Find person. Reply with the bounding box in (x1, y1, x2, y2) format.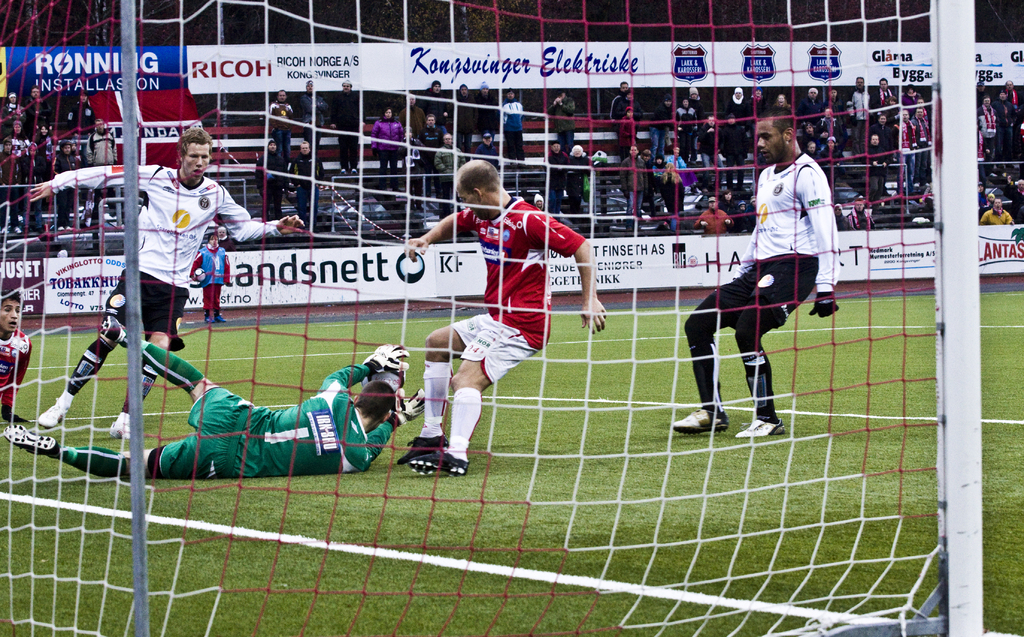
(702, 125, 838, 438).
